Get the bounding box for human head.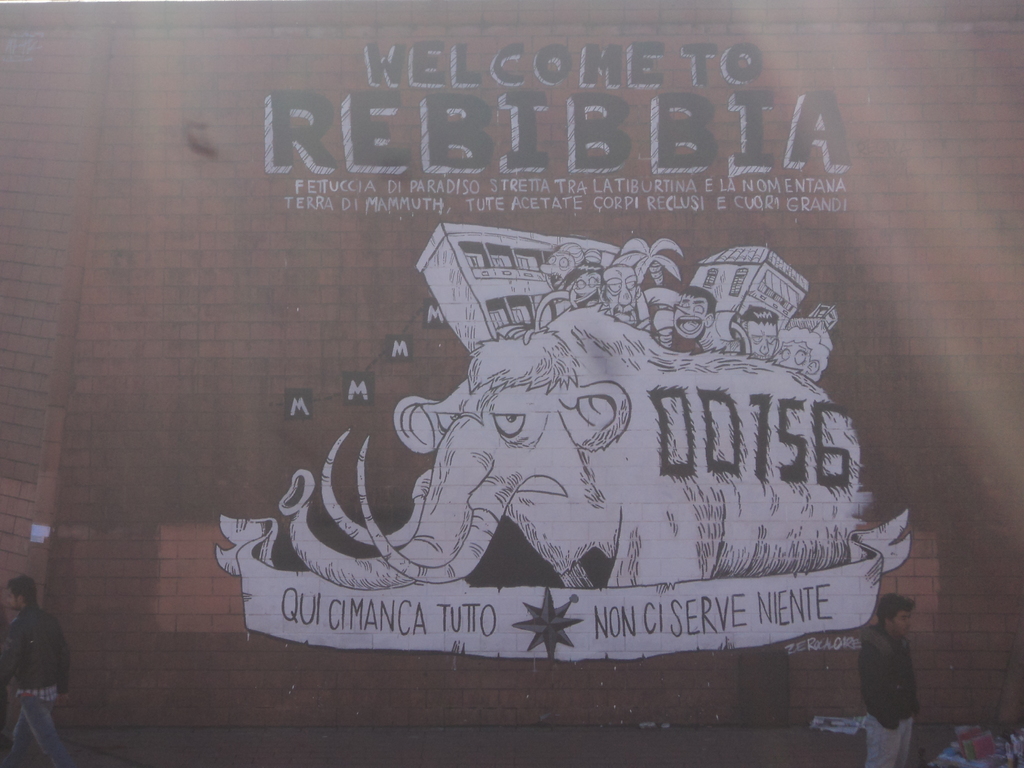
rect(596, 260, 639, 325).
